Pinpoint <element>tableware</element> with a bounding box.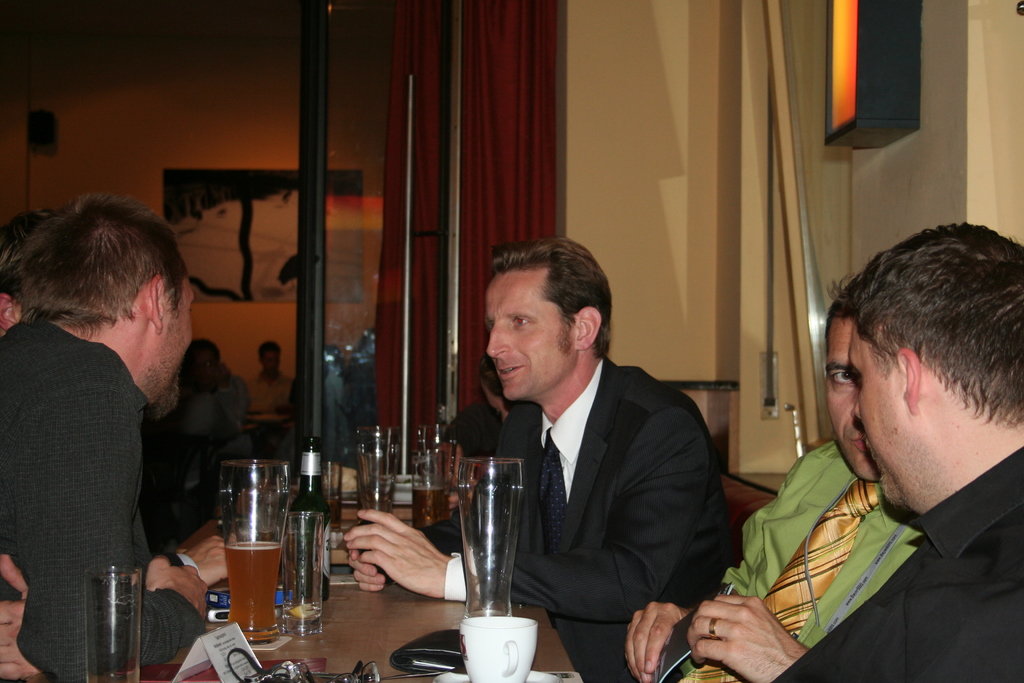
(x1=409, y1=424, x2=451, y2=531).
